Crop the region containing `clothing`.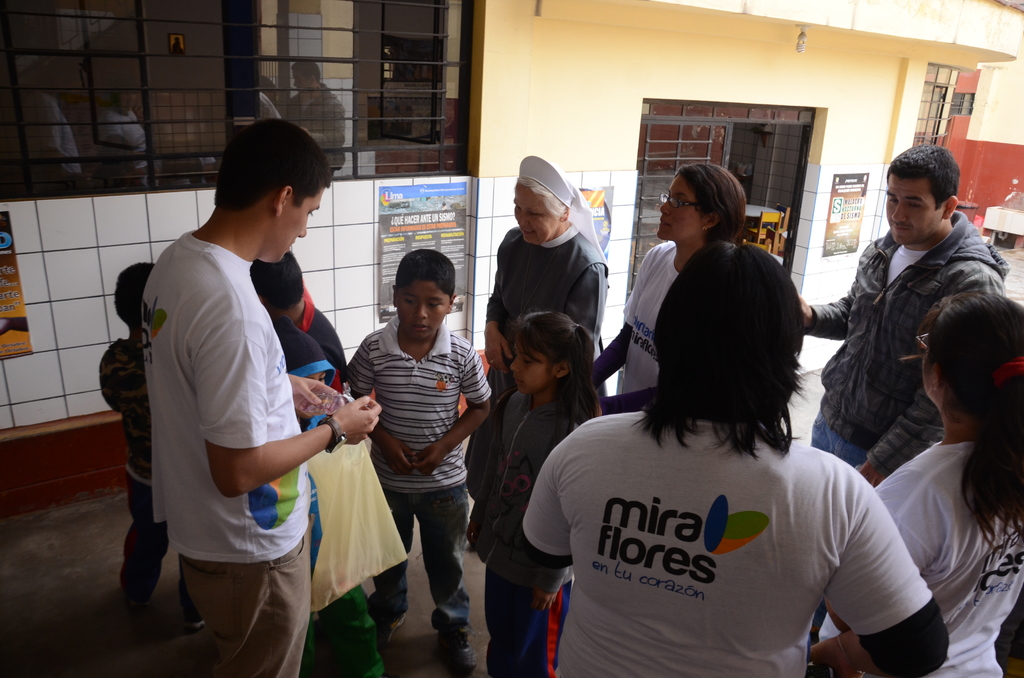
Crop region: locate(142, 227, 307, 677).
